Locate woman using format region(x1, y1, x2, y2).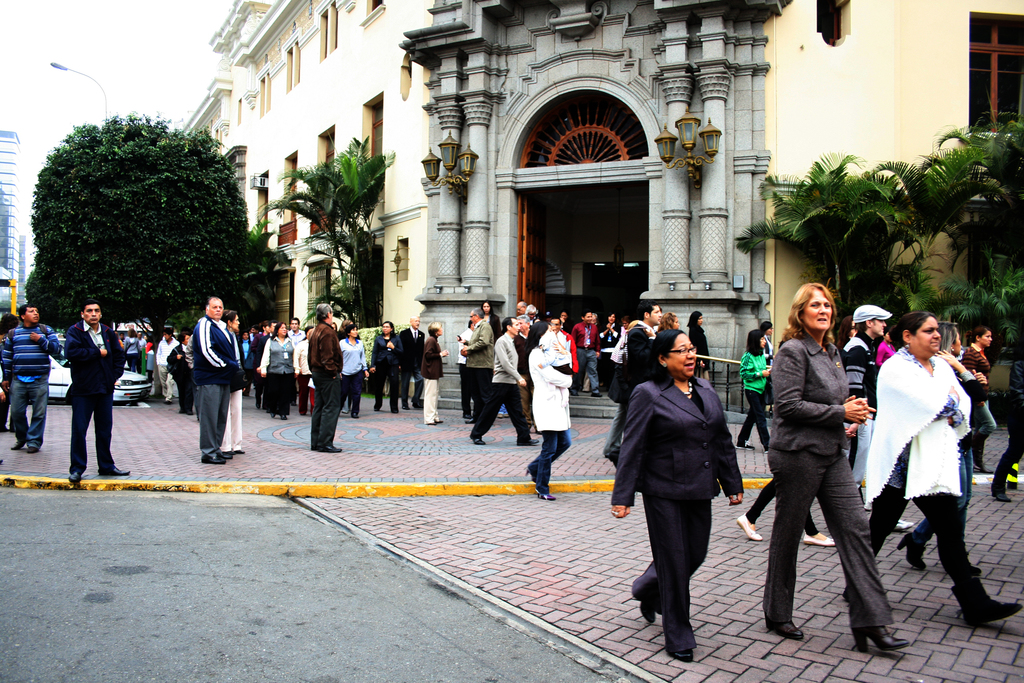
region(687, 310, 710, 379).
